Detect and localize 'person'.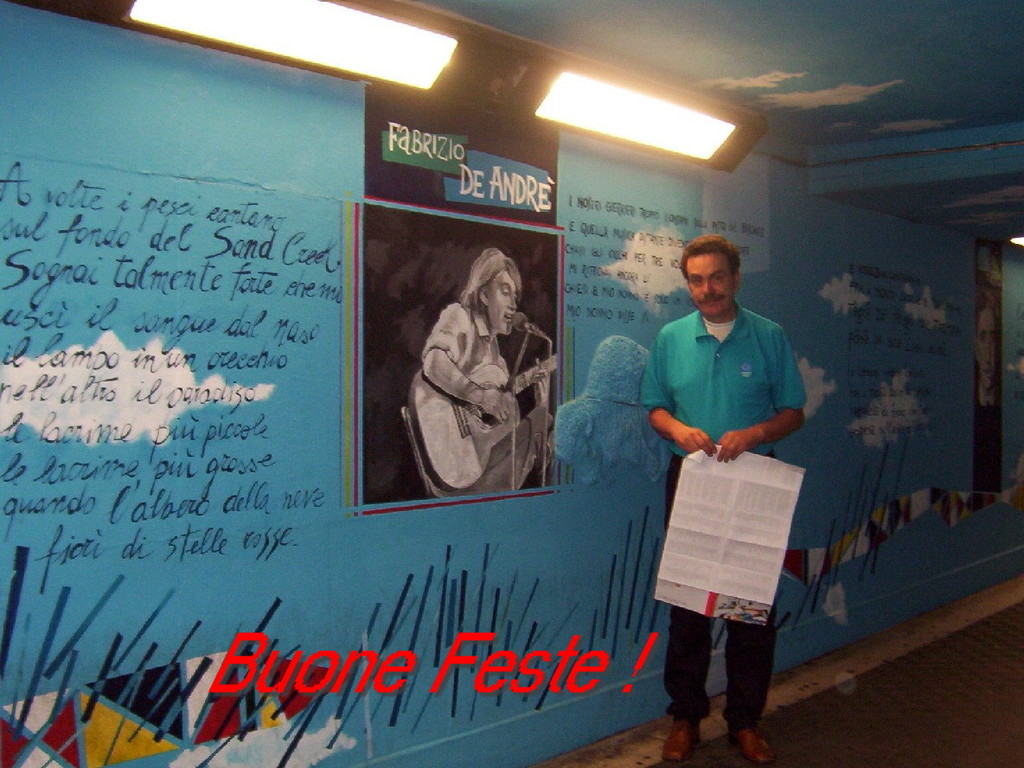
Localized at left=412, top=243, right=559, bottom=490.
